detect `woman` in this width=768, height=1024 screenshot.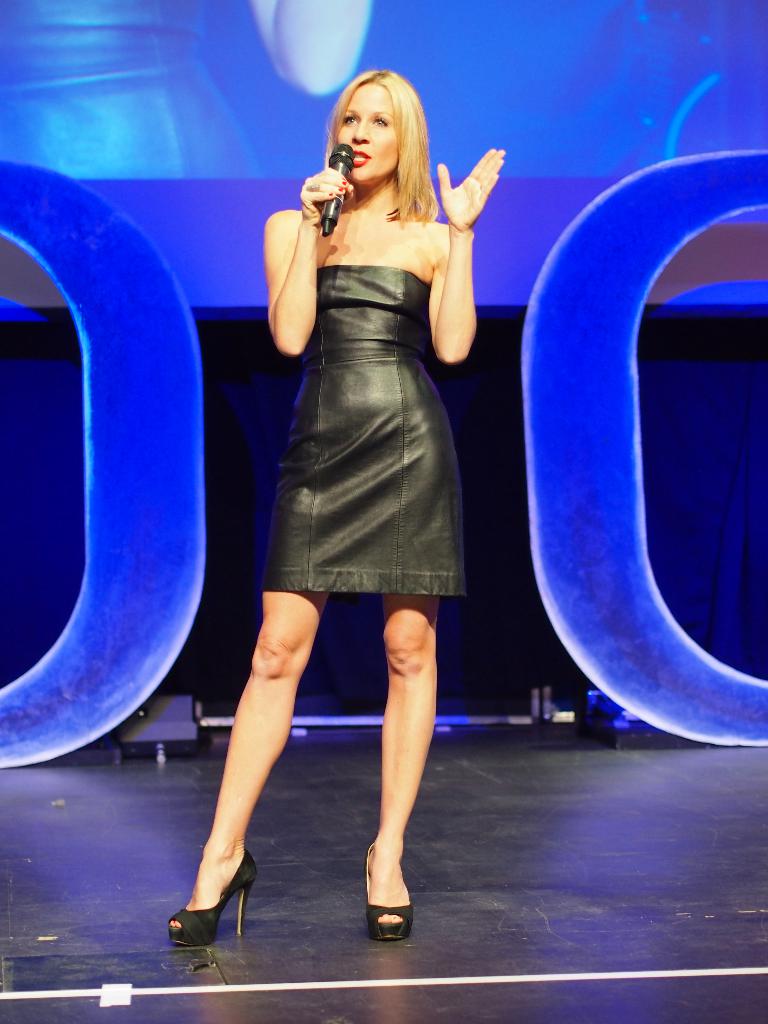
Detection: {"left": 236, "top": 82, "right": 500, "bottom": 750}.
